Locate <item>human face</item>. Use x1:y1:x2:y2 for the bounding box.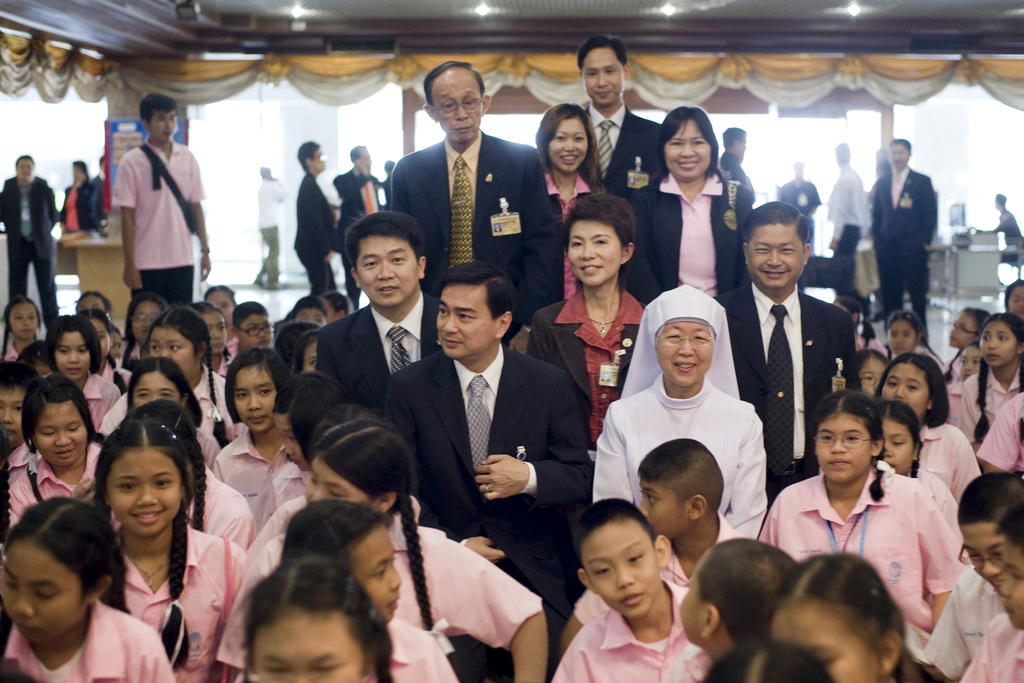
583:51:625:104.
